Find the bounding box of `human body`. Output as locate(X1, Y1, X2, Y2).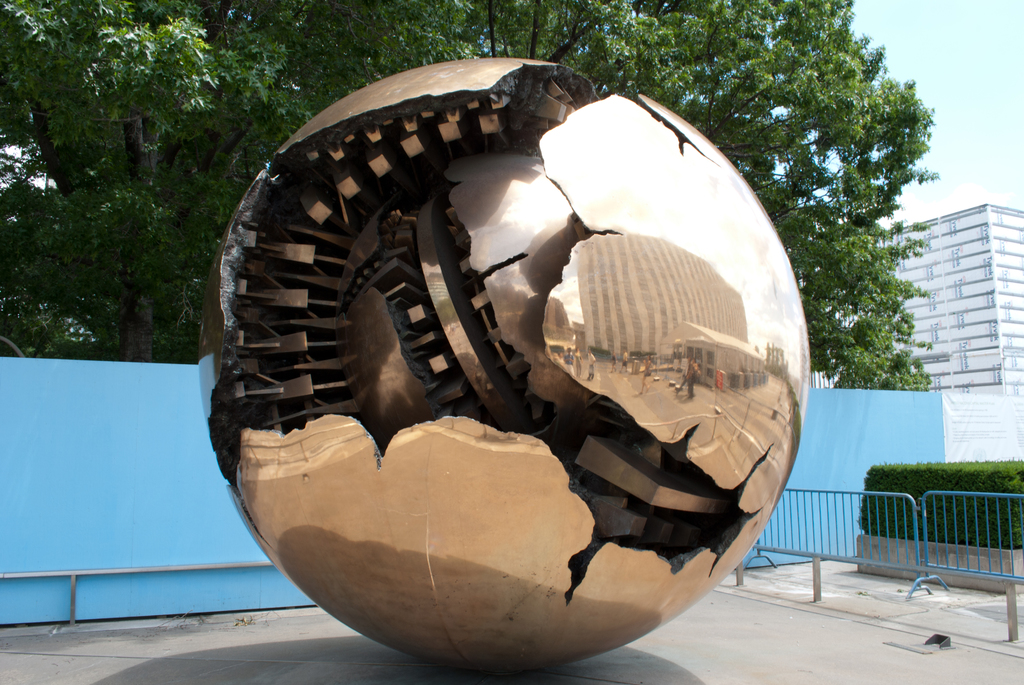
locate(563, 352, 576, 376).
